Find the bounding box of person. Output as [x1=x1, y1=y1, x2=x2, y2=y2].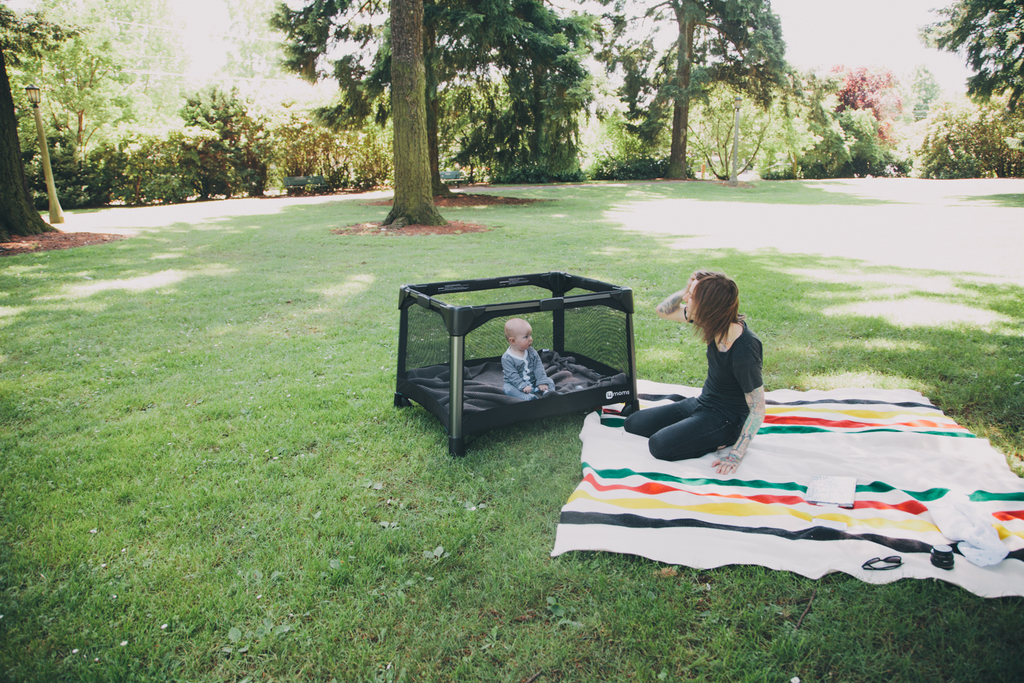
[x1=501, y1=319, x2=555, y2=398].
